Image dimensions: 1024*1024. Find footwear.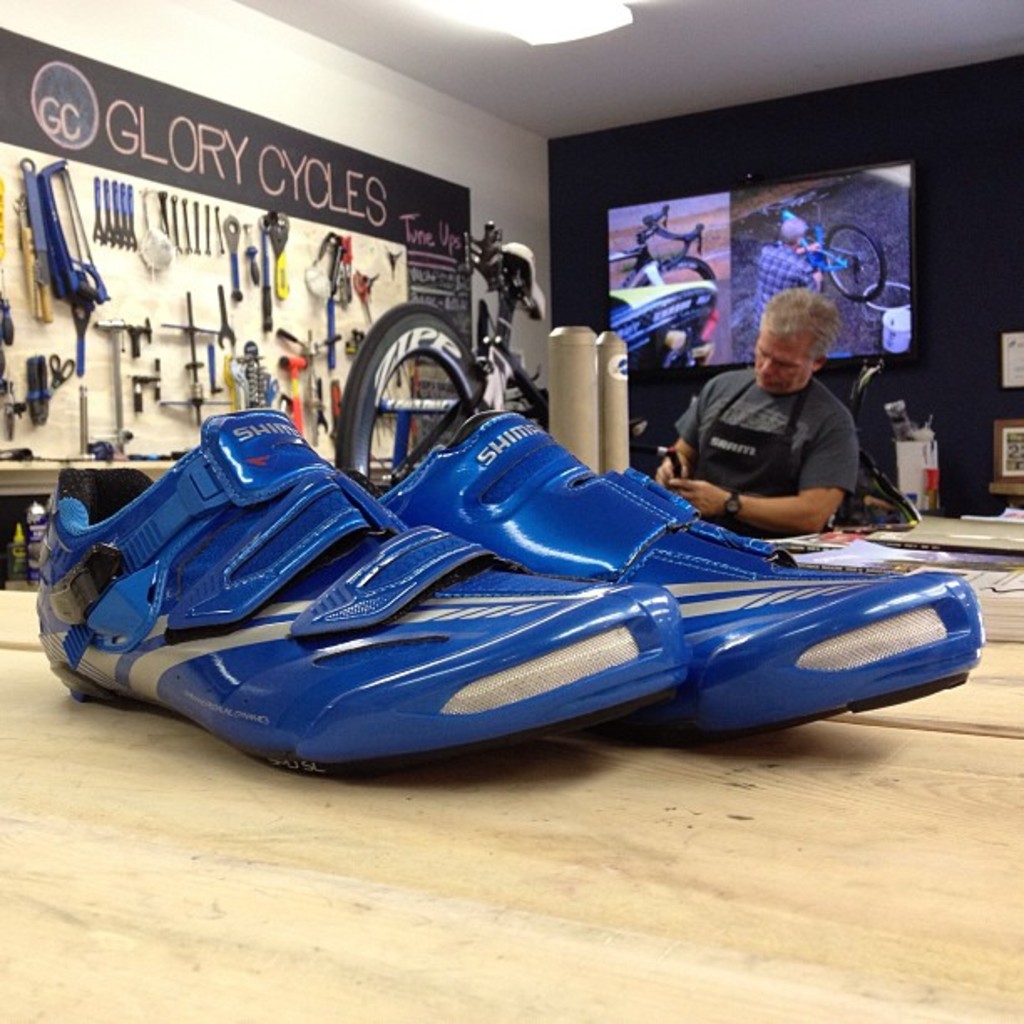
{"x1": 33, "y1": 398, "x2": 694, "y2": 796}.
